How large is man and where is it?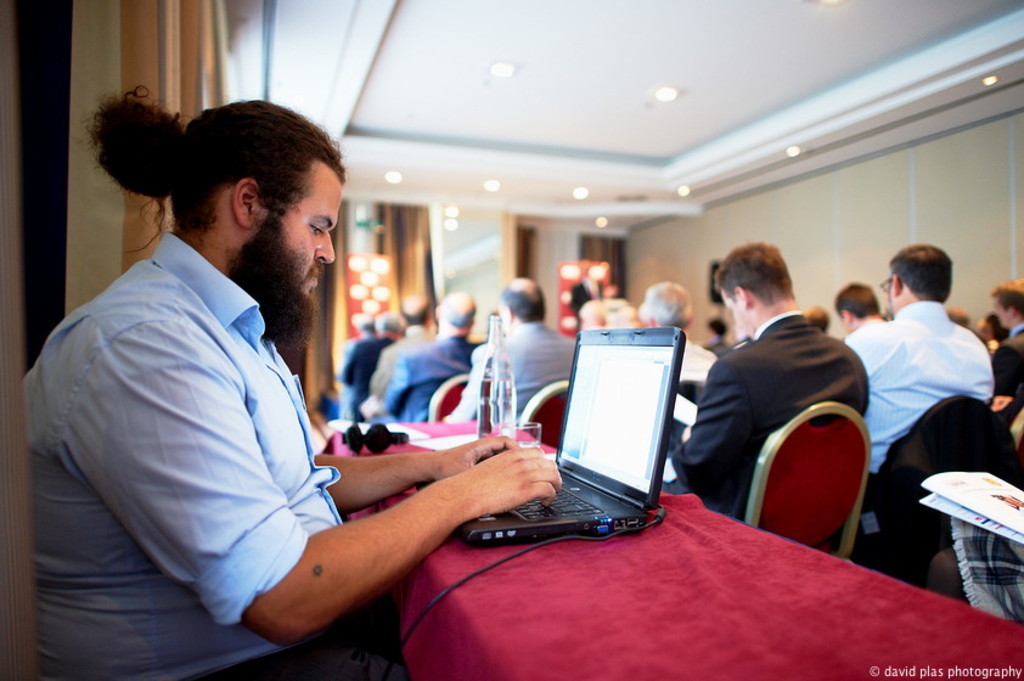
Bounding box: locate(838, 280, 883, 337).
